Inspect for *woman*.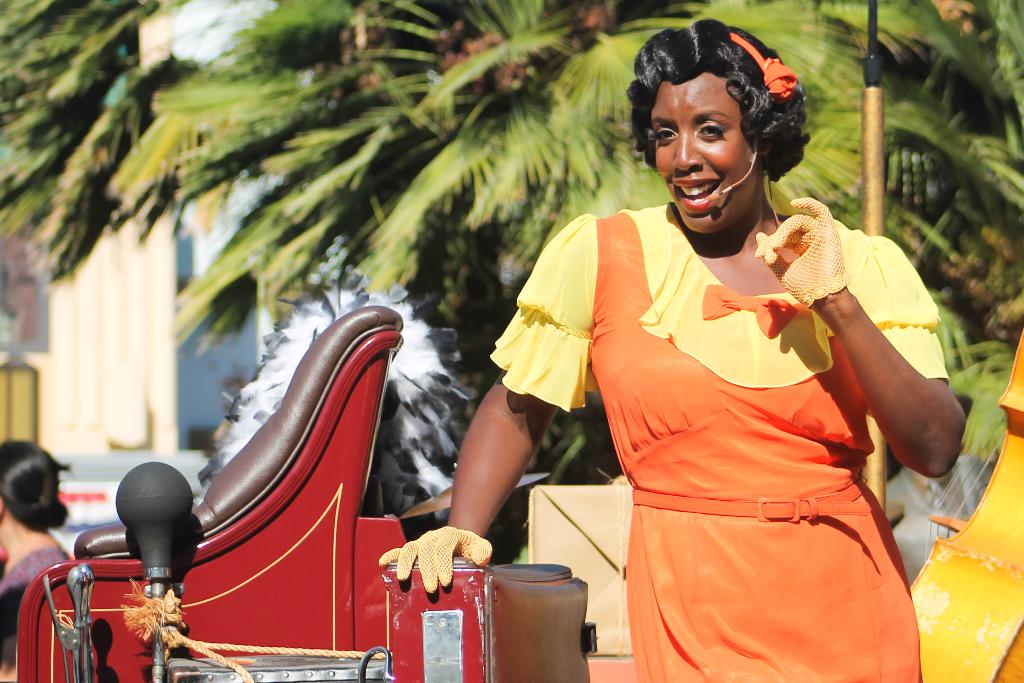
Inspection: (x1=460, y1=29, x2=959, y2=675).
